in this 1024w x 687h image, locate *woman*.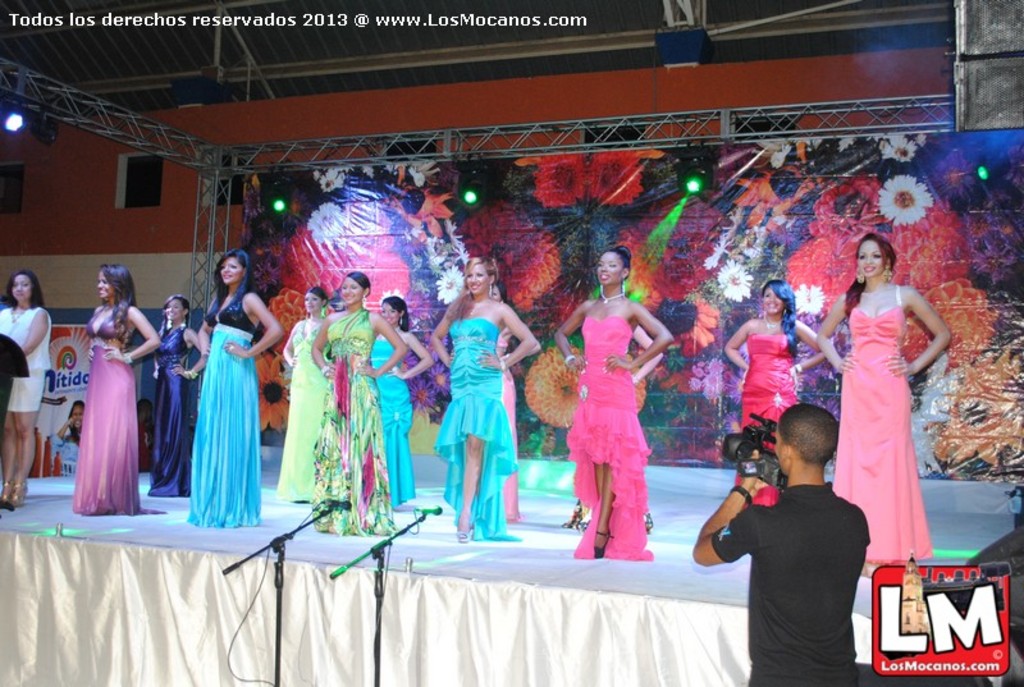
Bounding box: x1=810 y1=226 x2=959 y2=580.
